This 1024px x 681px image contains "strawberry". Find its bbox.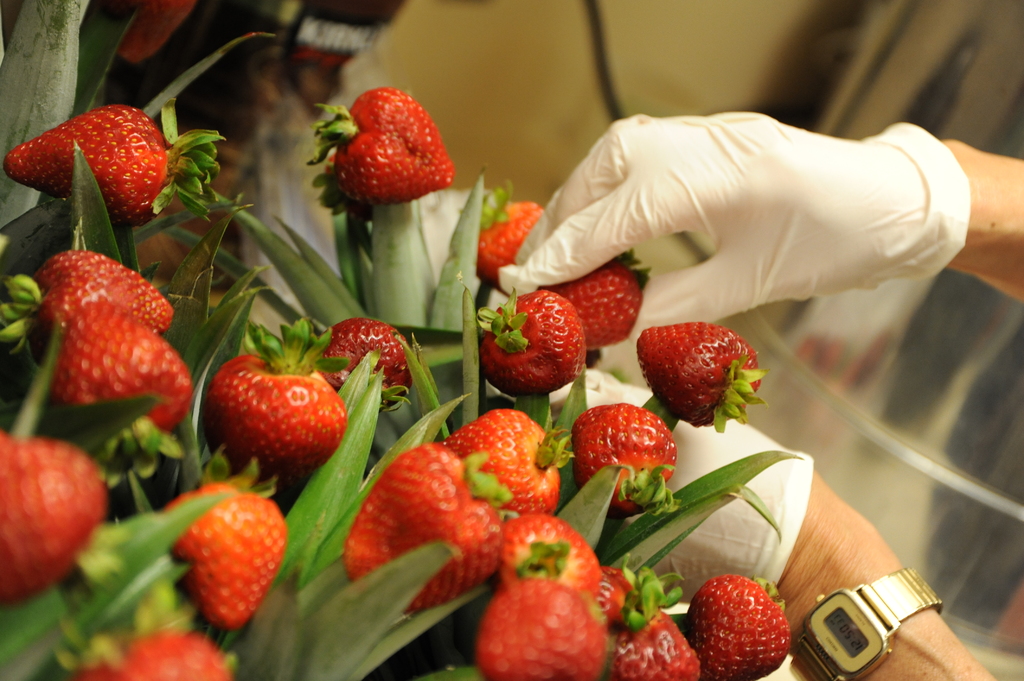
(75,616,231,680).
